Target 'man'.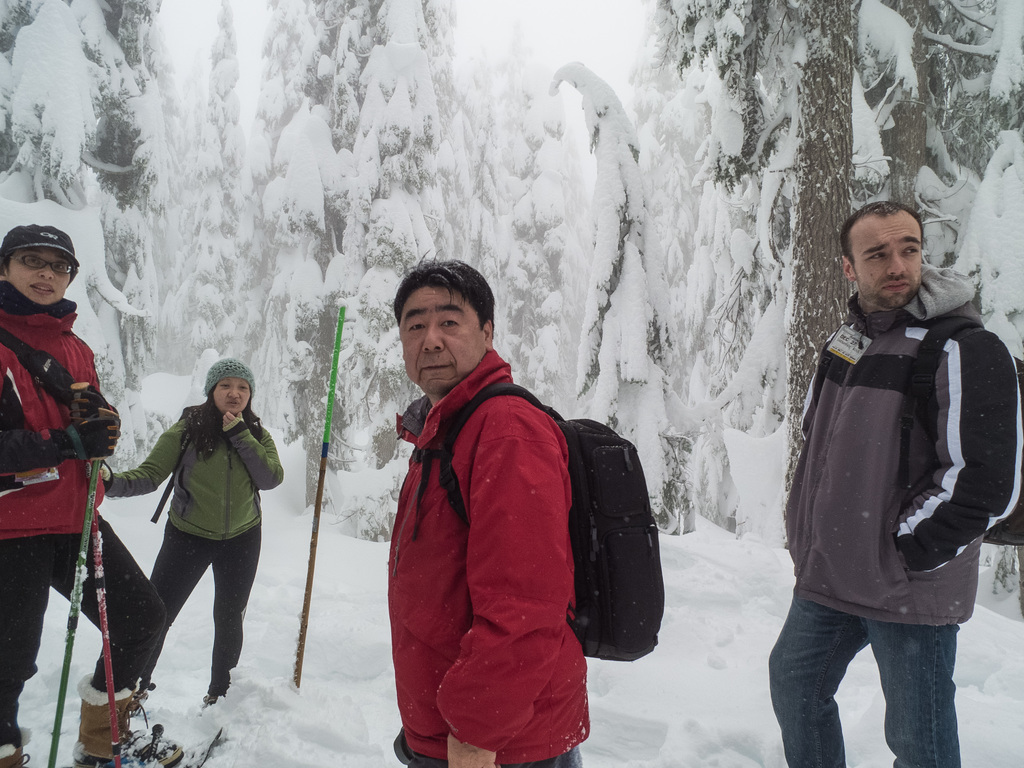
Target region: bbox=[385, 257, 591, 767].
